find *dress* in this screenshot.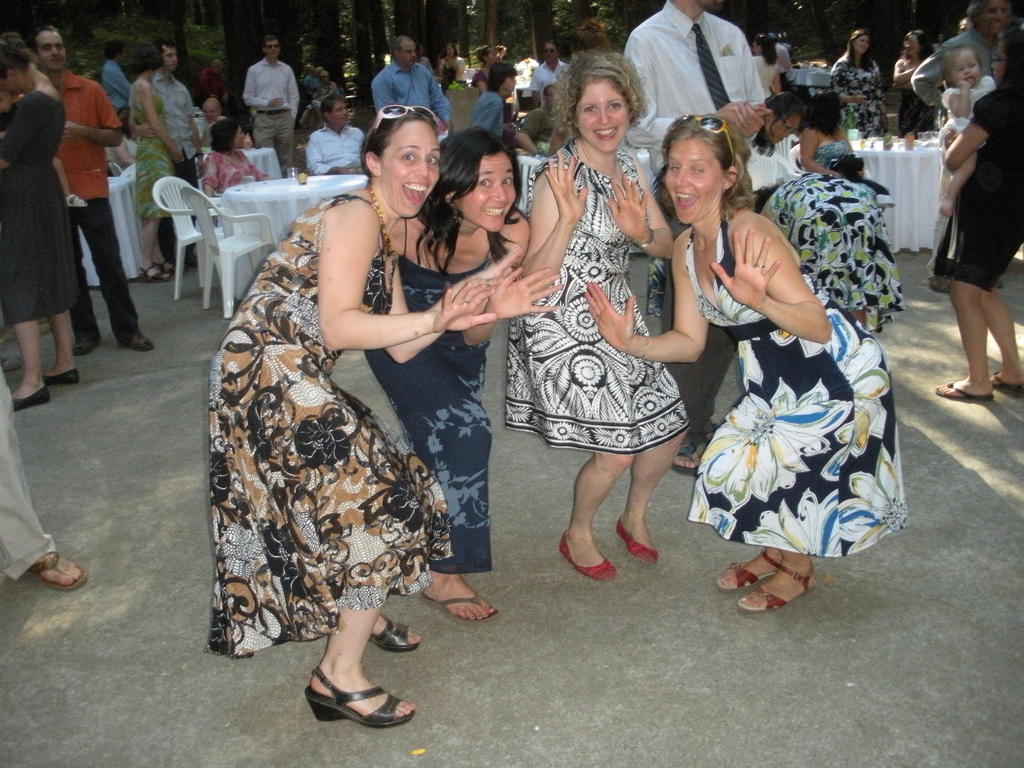
The bounding box for *dress* is pyautogui.locateOnScreen(686, 212, 906, 557).
